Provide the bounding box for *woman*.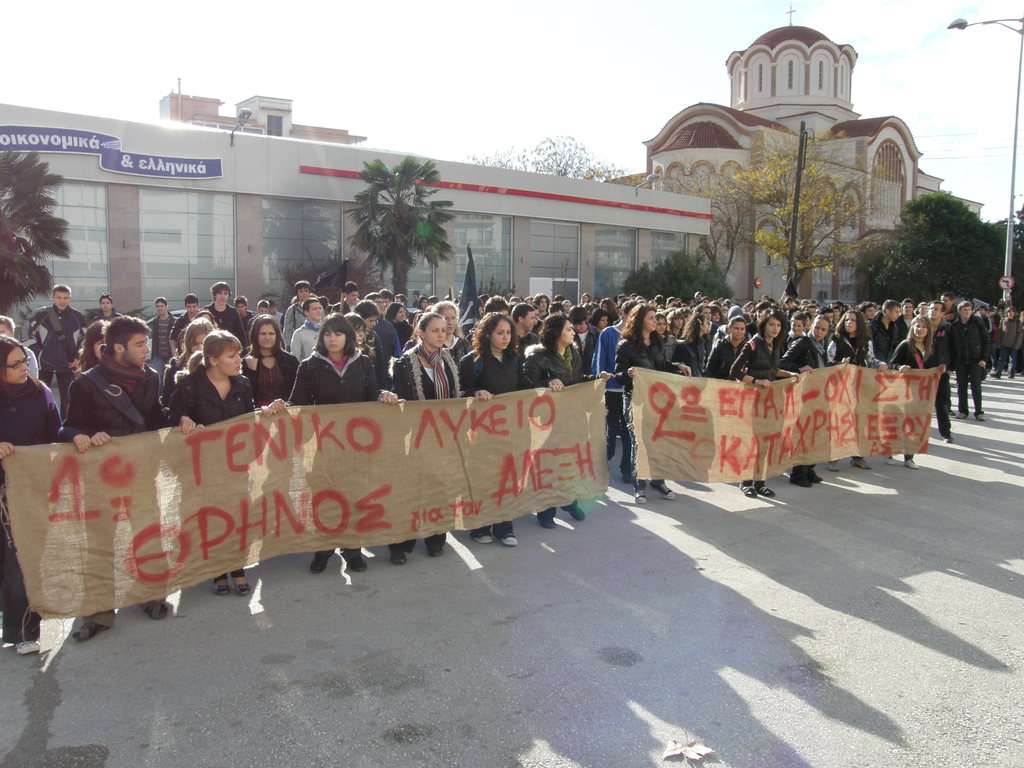
select_region(521, 314, 608, 523).
